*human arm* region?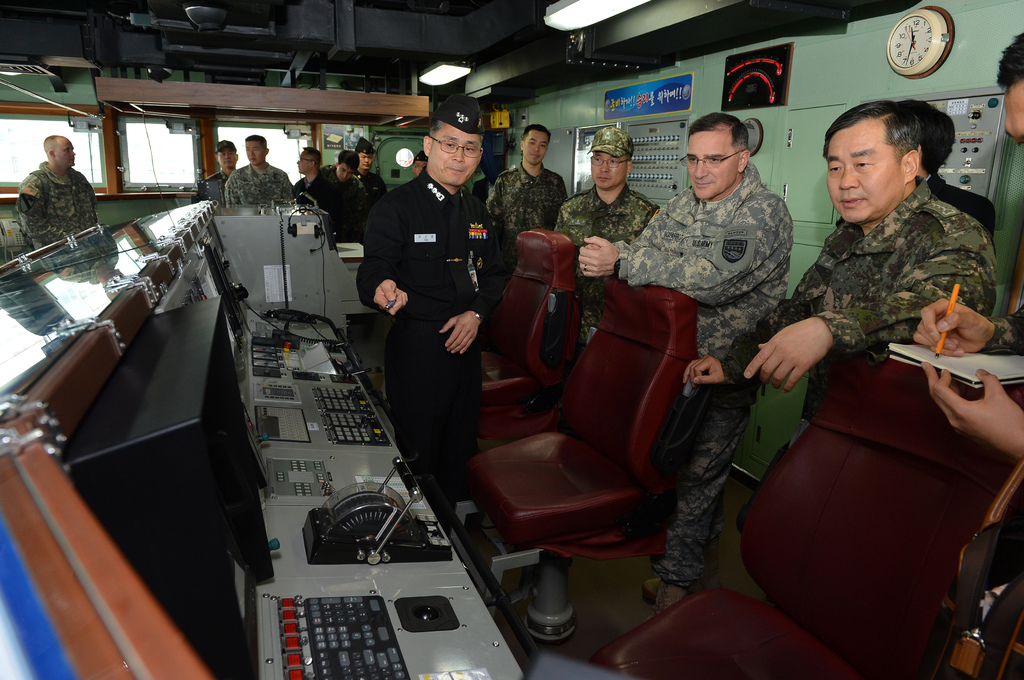
pyautogui.locateOnScreen(431, 207, 516, 358)
